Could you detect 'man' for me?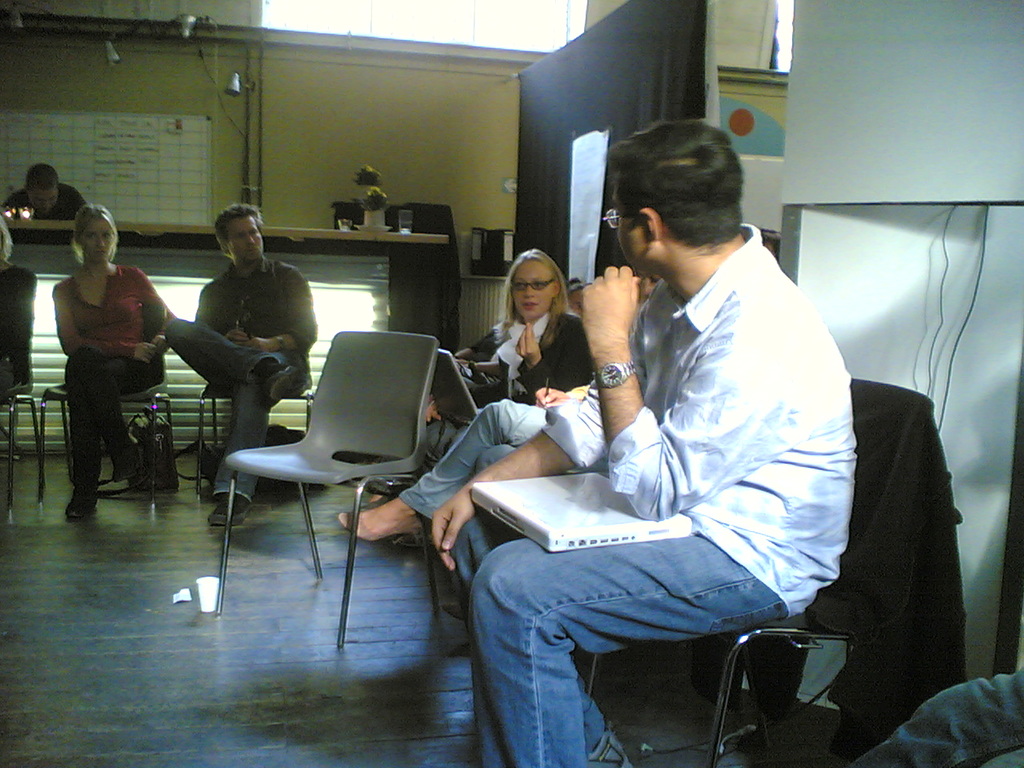
Detection result: Rect(164, 206, 318, 526).
